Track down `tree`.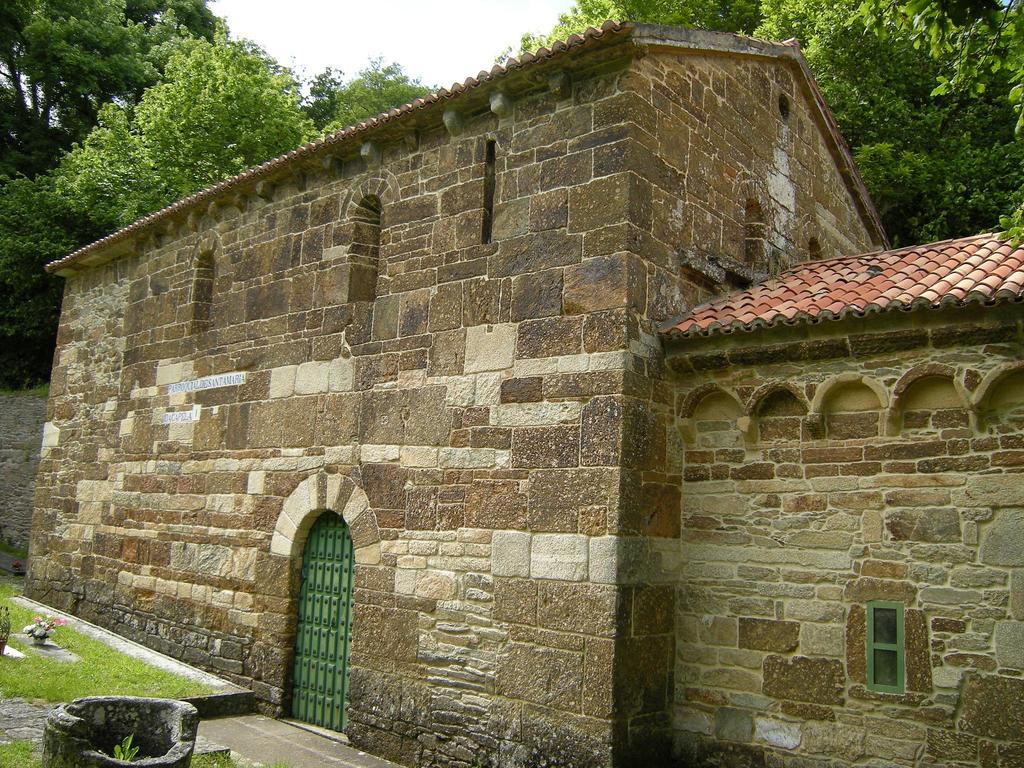
Tracked to [0, 0, 49, 142].
